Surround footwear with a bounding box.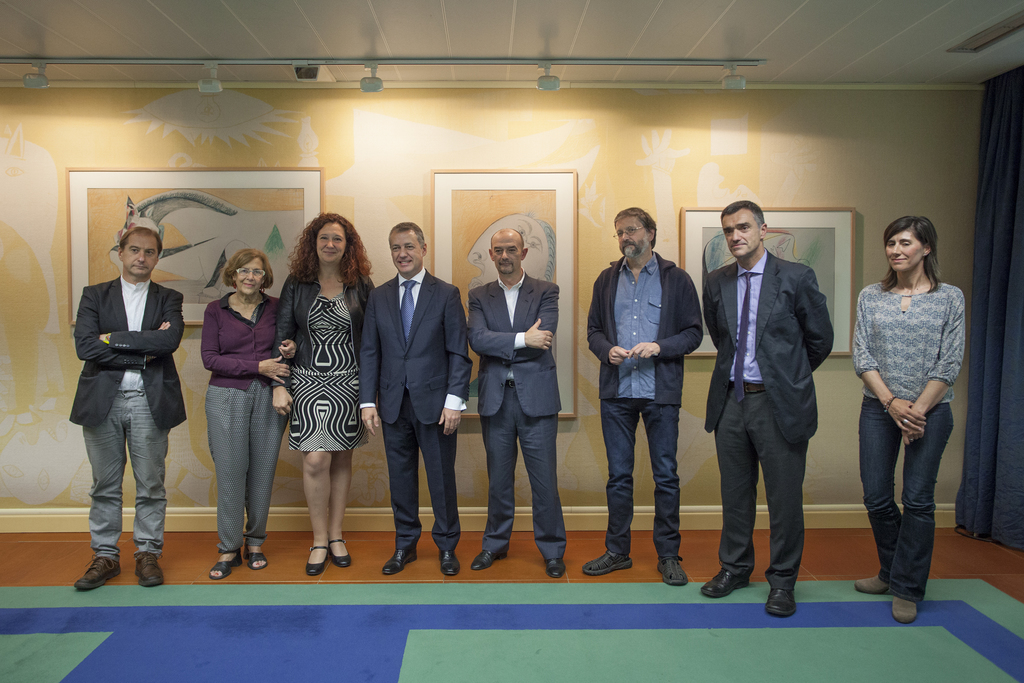
<region>303, 546, 328, 577</region>.
